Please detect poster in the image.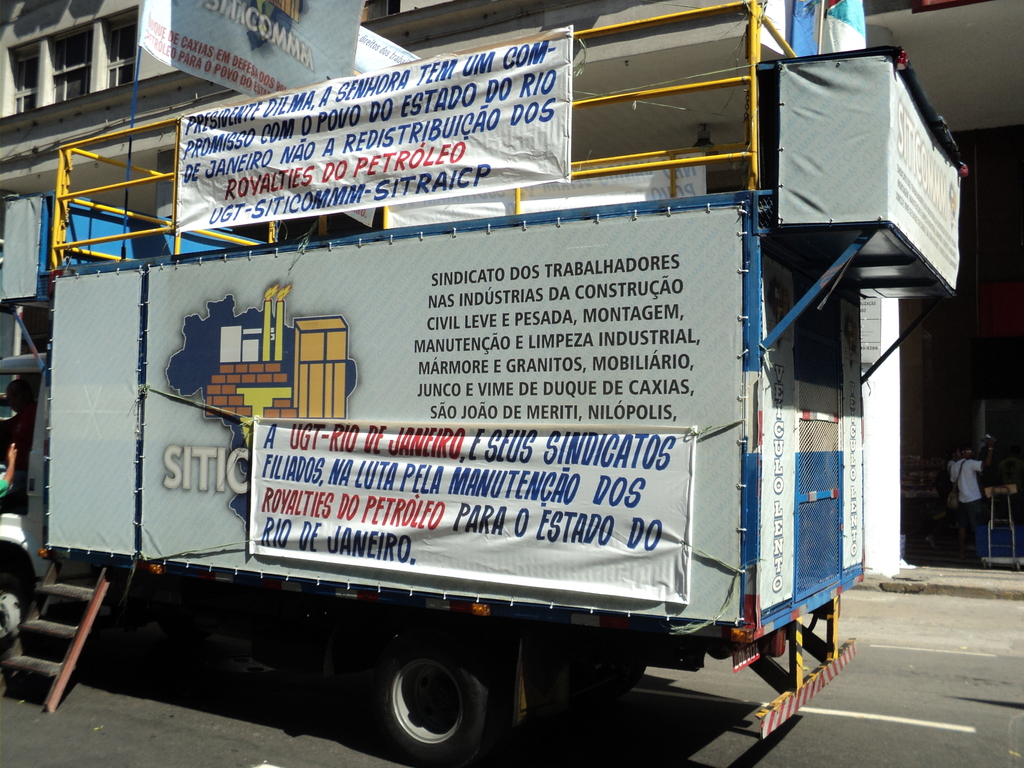
174/19/575/237.
